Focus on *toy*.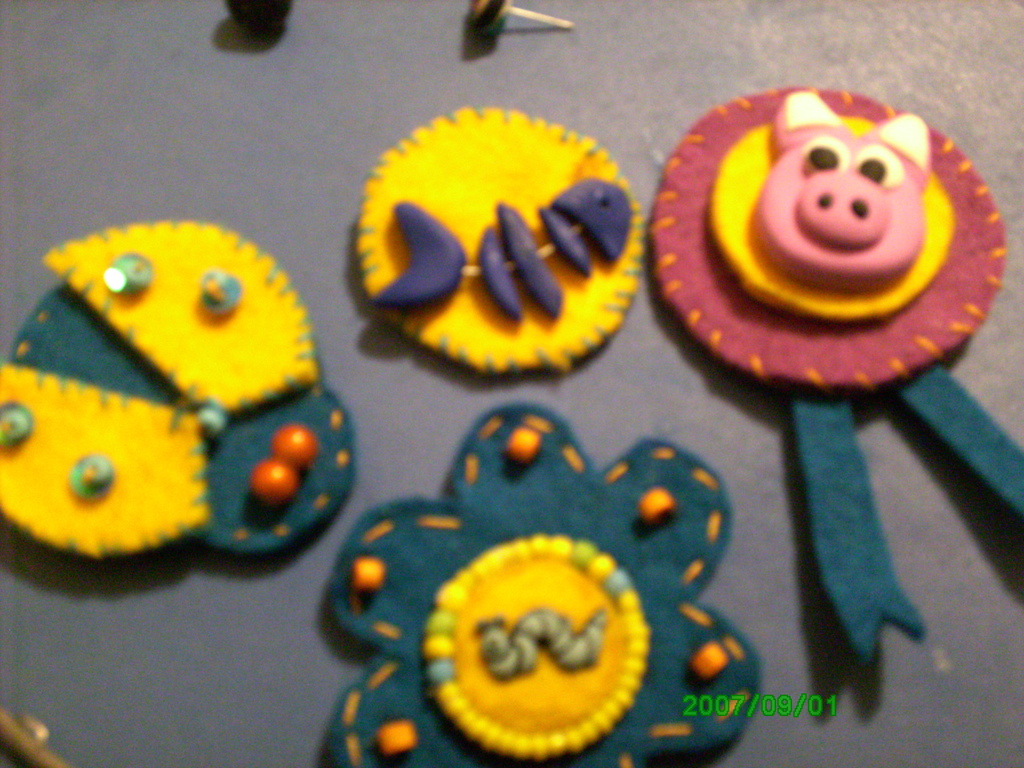
Focused at detection(648, 80, 1023, 668).
